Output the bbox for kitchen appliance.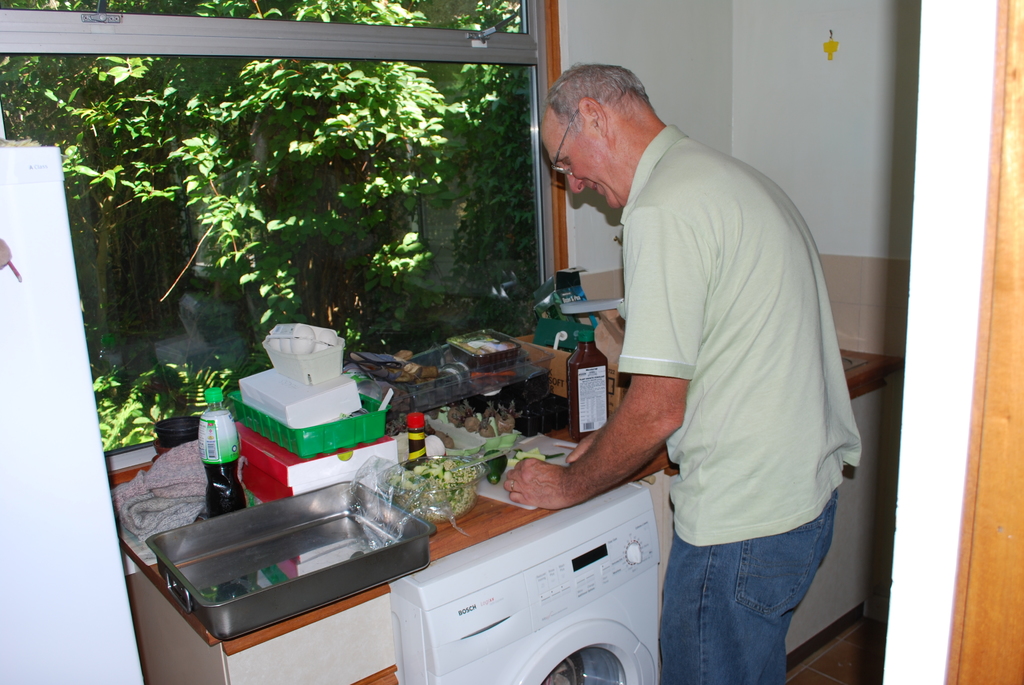
left=394, top=483, right=660, bottom=682.
